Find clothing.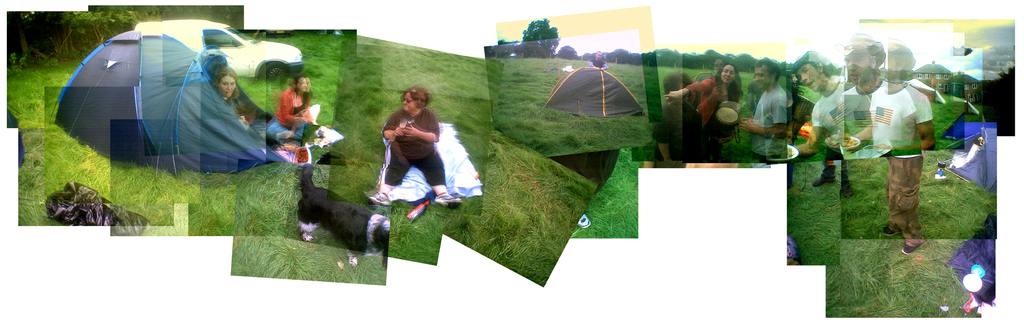
Rect(811, 78, 849, 137).
